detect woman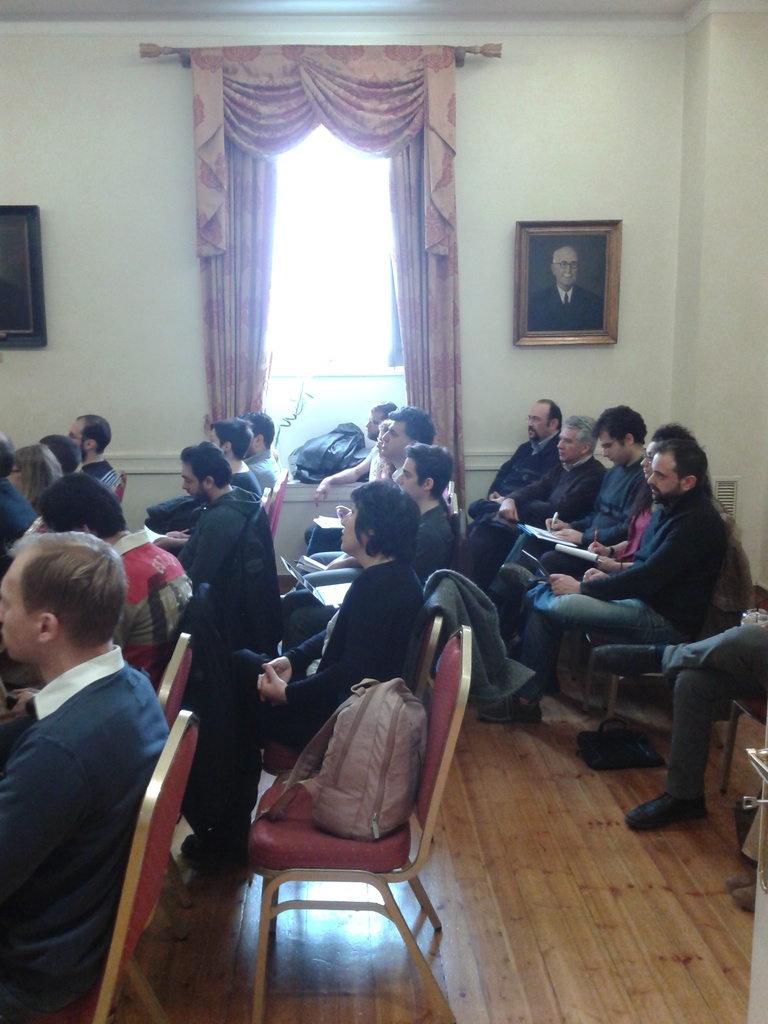
184/480/420/868
